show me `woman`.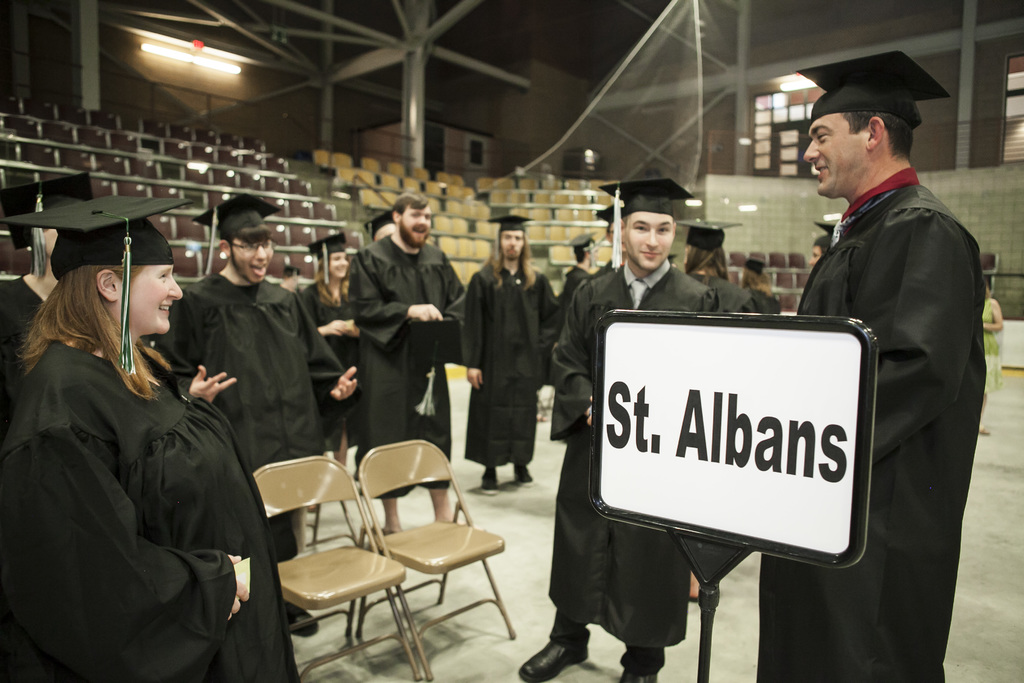
`woman` is here: [left=291, top=229, right=354, bottom=497].
